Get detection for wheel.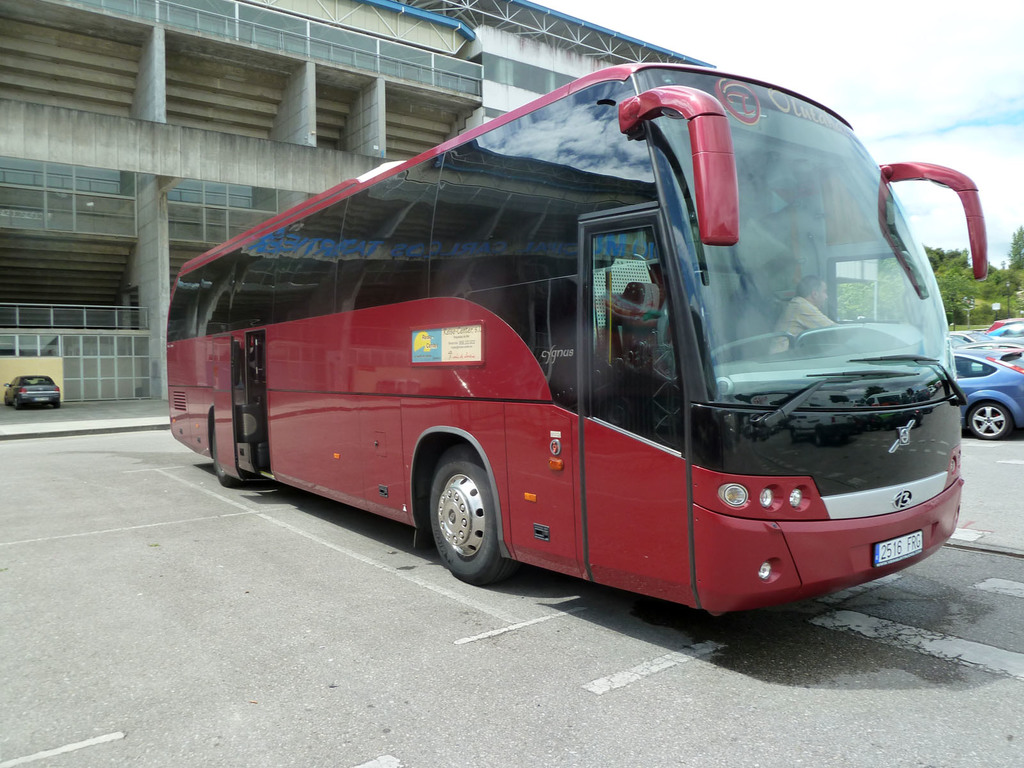
Detection: (x1=202, y1=424, x2=237, y2=490).
